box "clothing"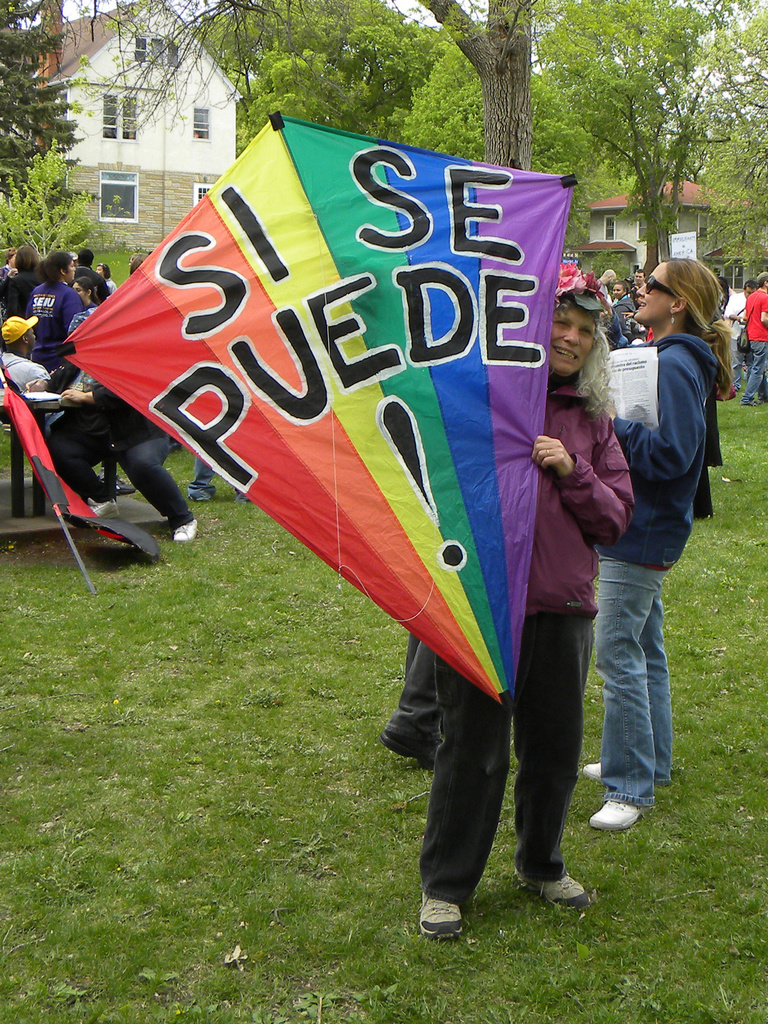
[591,328,716,805]
